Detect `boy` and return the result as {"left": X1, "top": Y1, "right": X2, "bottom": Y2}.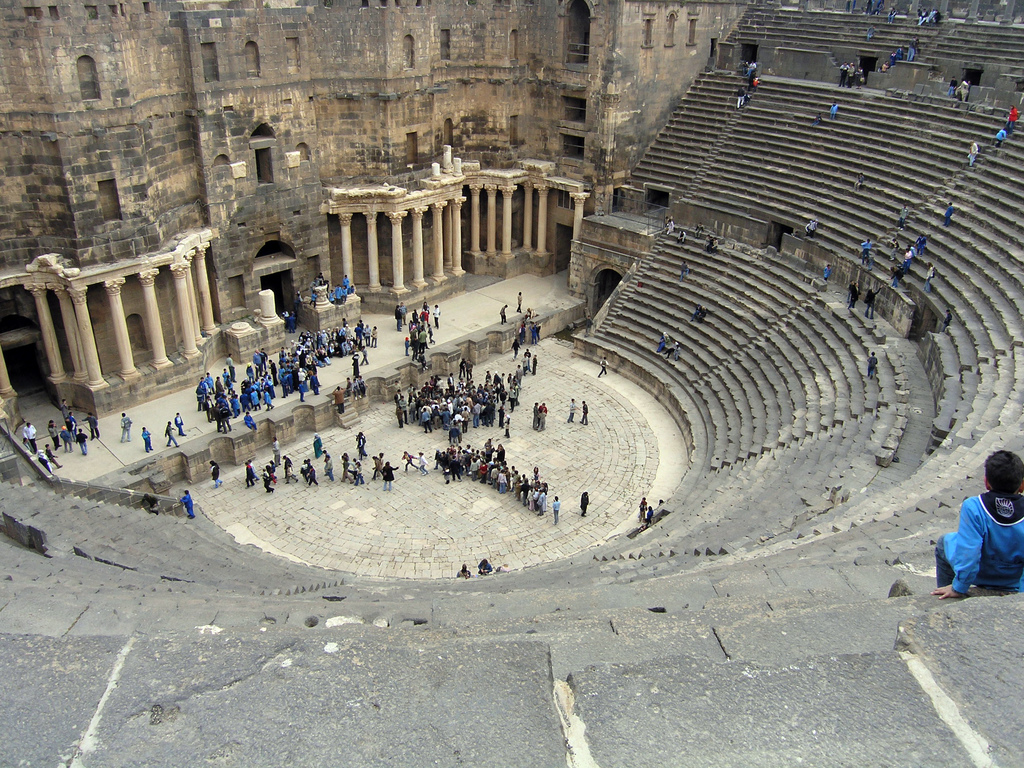
{"left": 918, "top": 233, "right": 924, "bottom": 252}.
